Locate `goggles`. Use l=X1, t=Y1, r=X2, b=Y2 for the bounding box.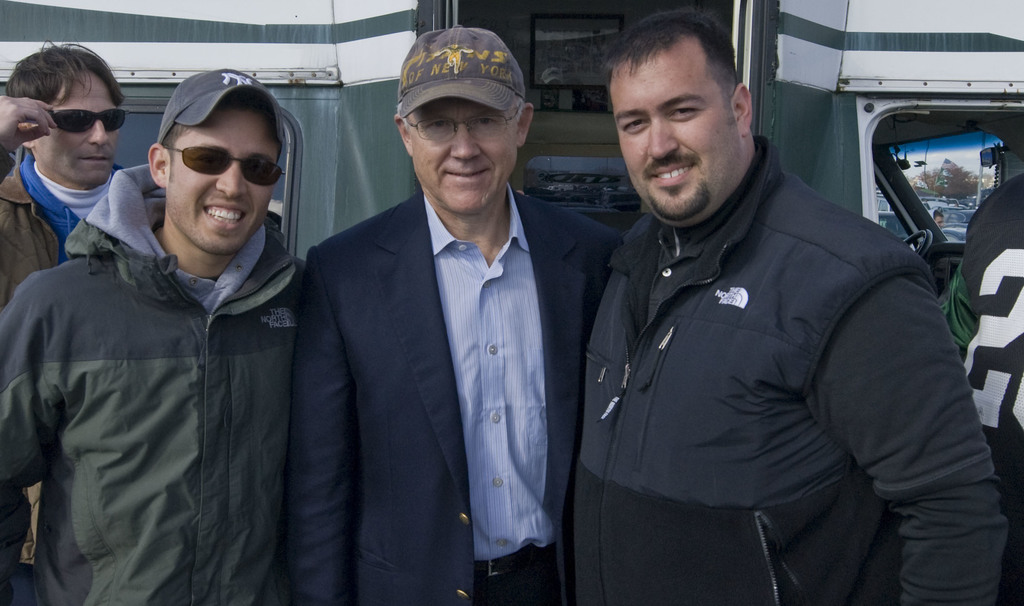
l=157, t=141, r=288, b=189.
